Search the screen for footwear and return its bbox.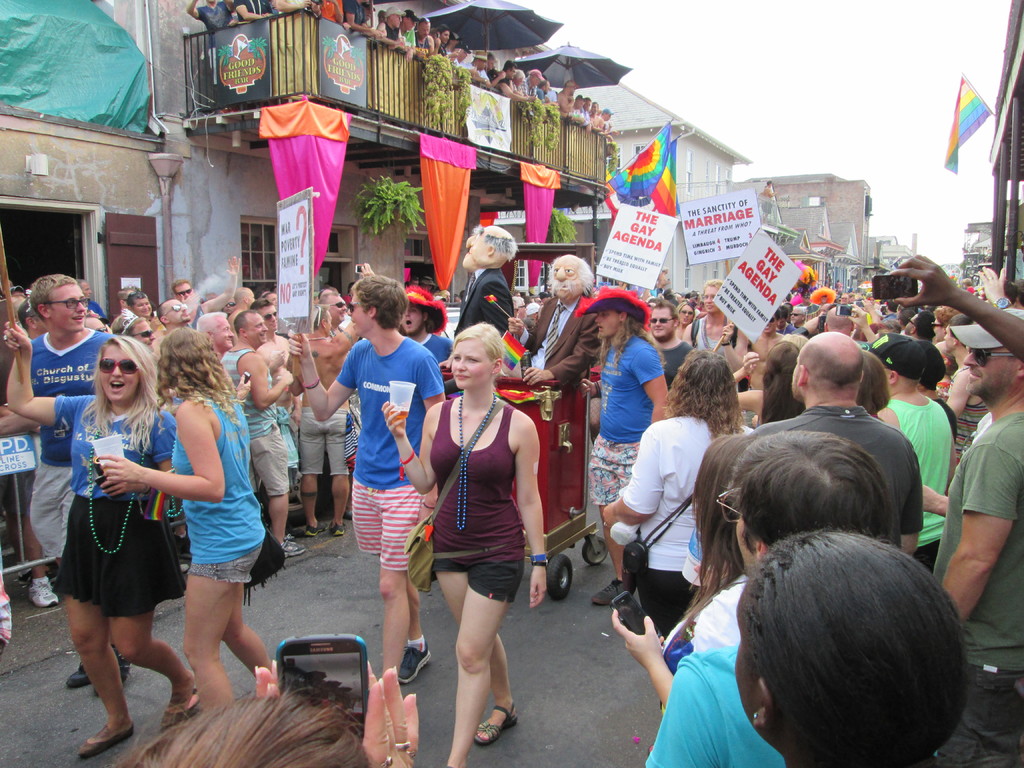
Found: {"left": 67, "top": 659, "right": 93, "bottom": 691}.
